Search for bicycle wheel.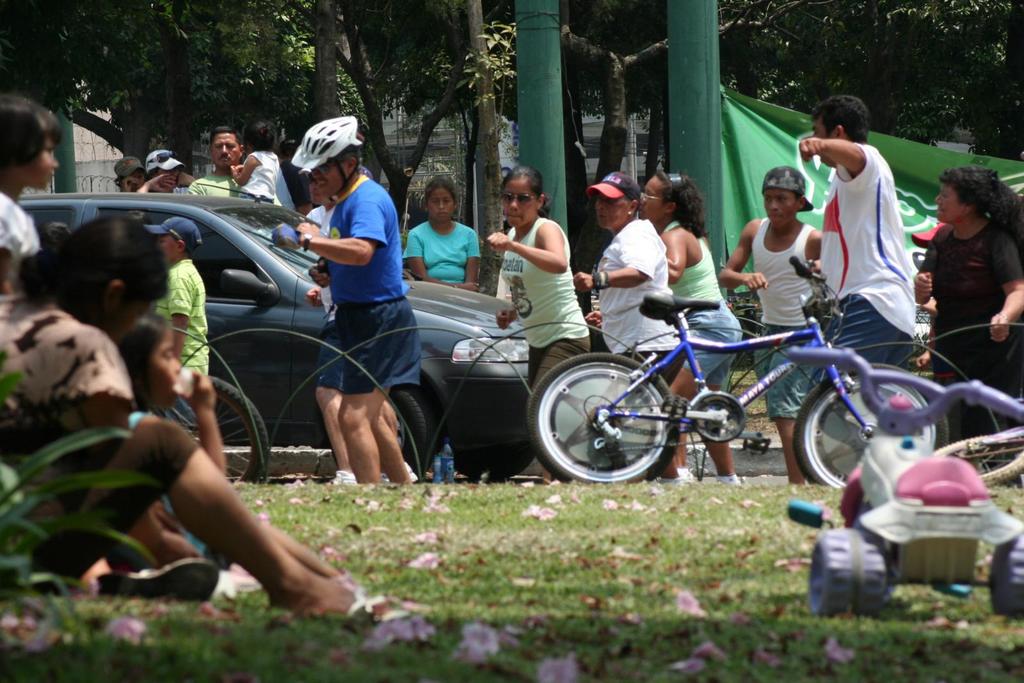
Found at (525,353,679,486).
